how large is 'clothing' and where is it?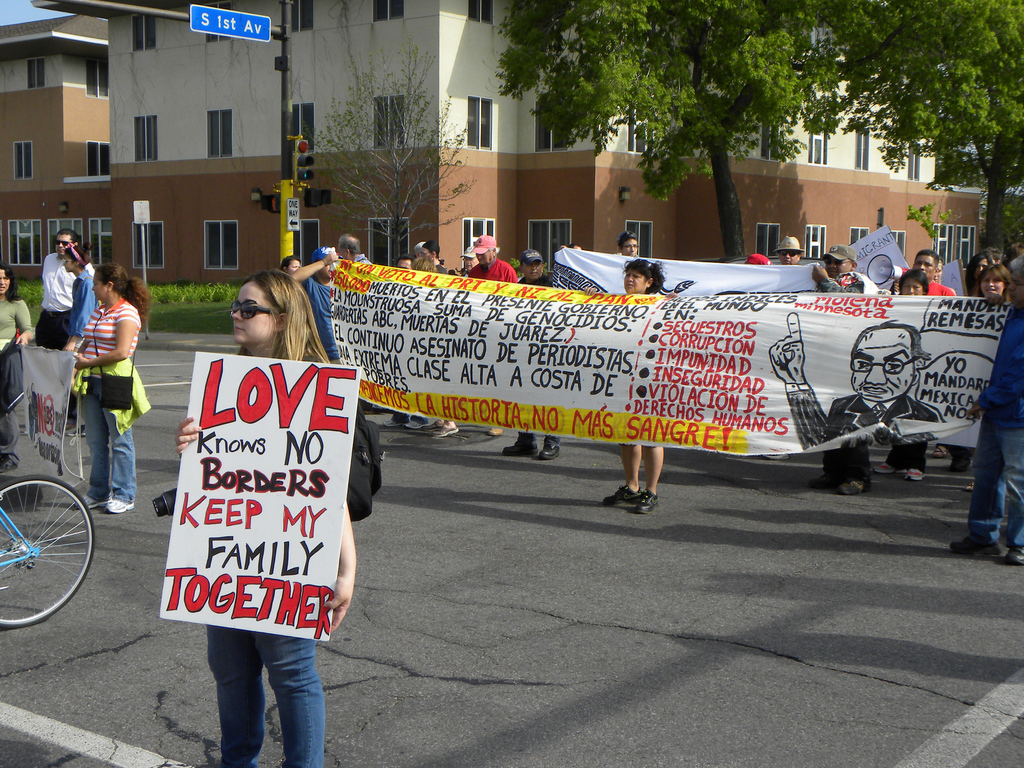
Bounding box: bbox(925, 285, 952, 296).
